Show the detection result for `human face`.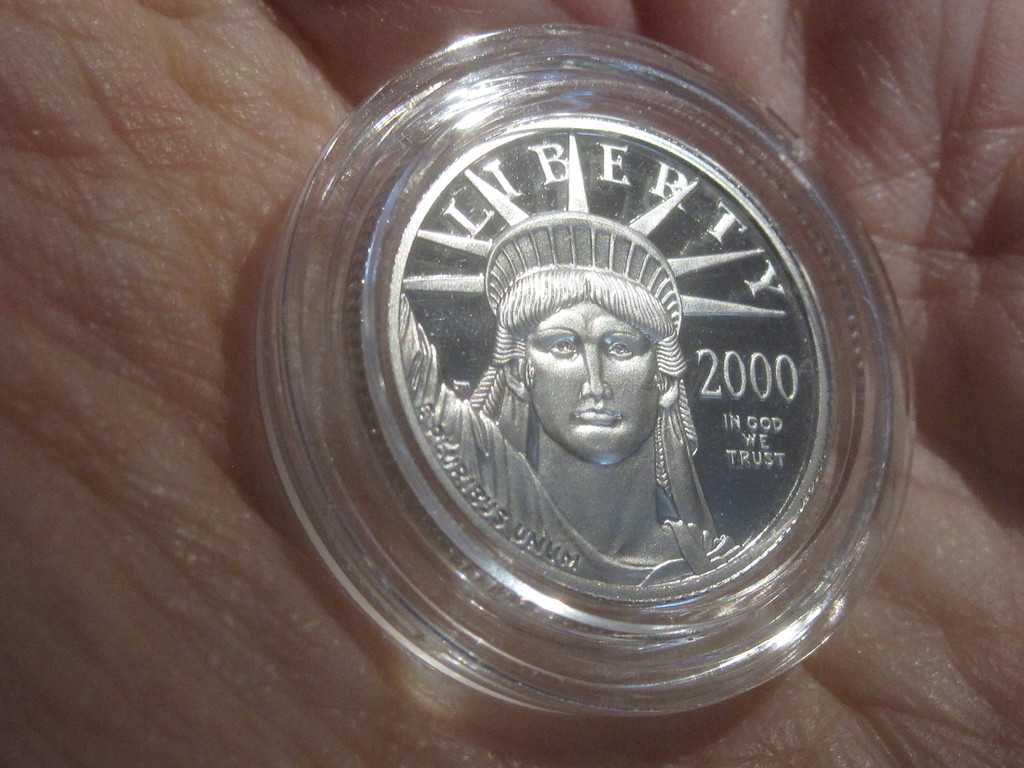
pyautogui.locateOnScreen(529, 295, 668, 467).
